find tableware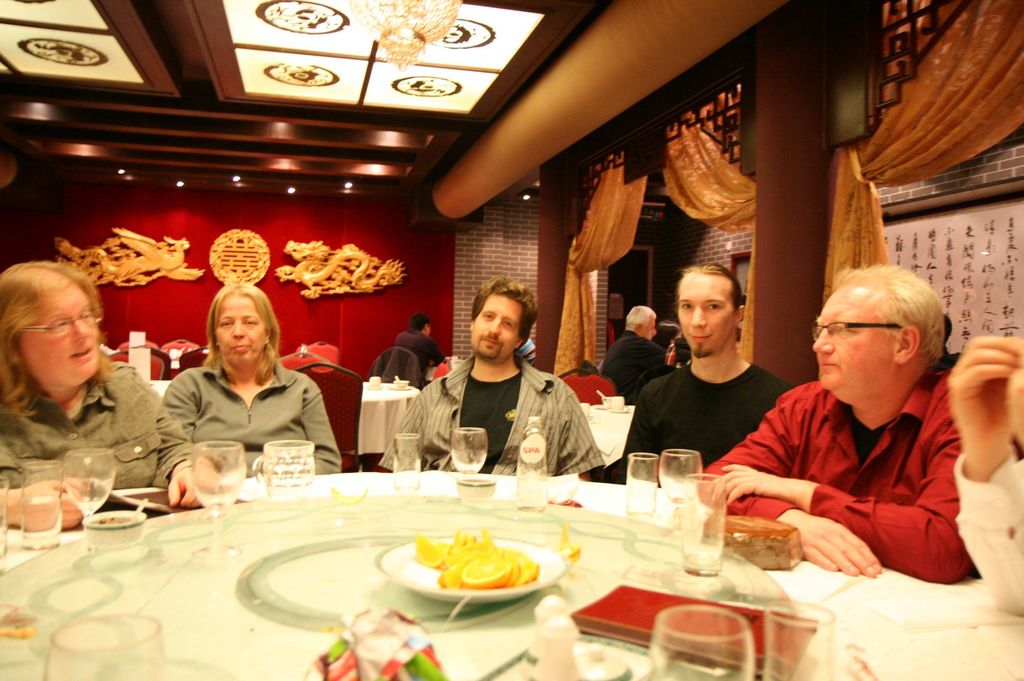
<bbox>578, 401, 595, 419</bbox>
